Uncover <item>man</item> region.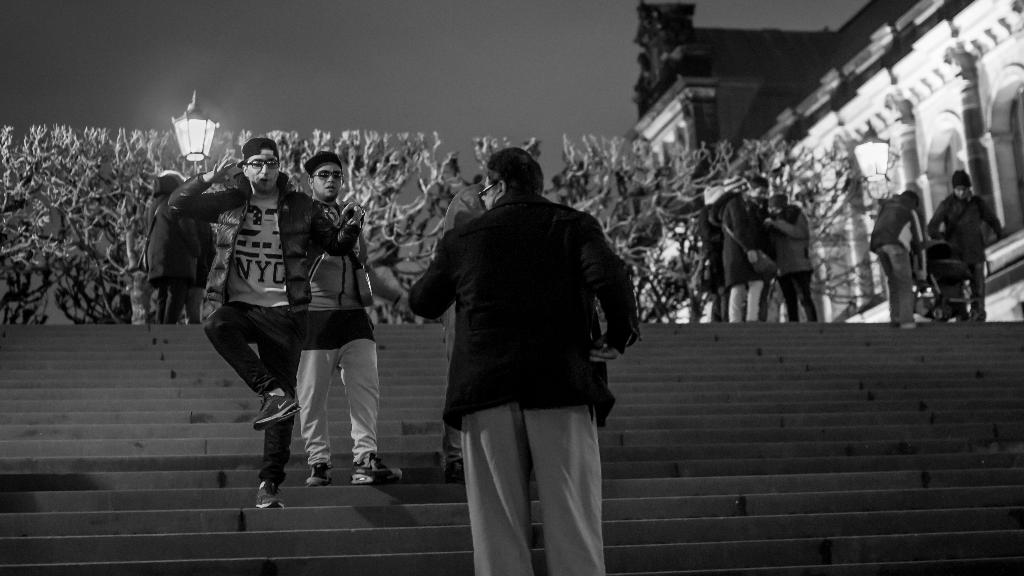
Uncovered: (left=869, top=191, right=923, bottom=329).
